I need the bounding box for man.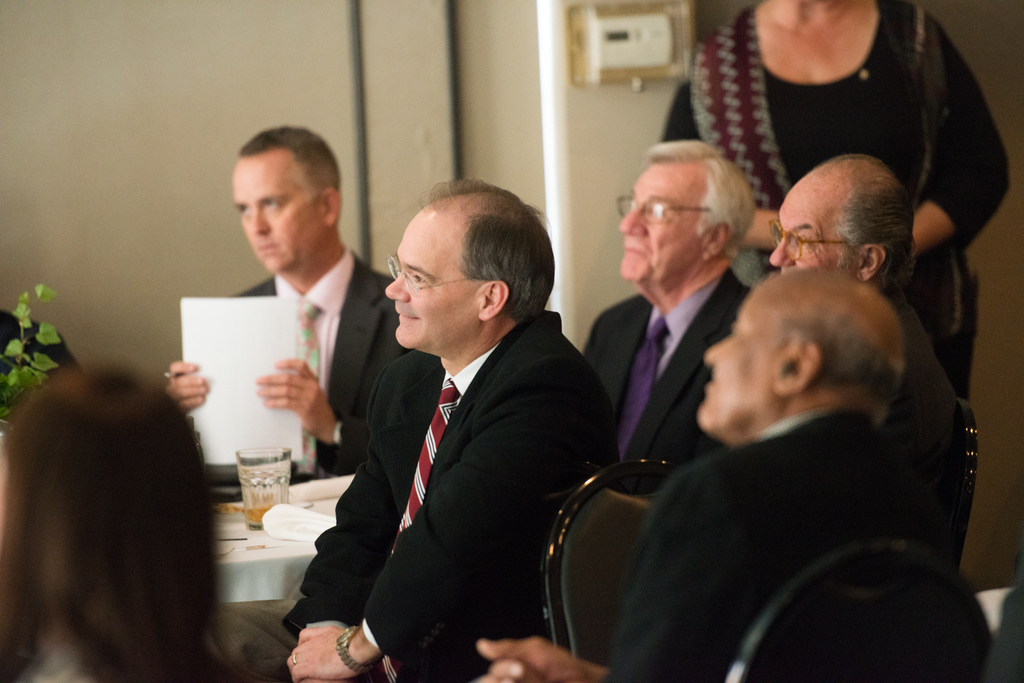
Here it is: x1=284 y1=166 x2=633 y2=679.
